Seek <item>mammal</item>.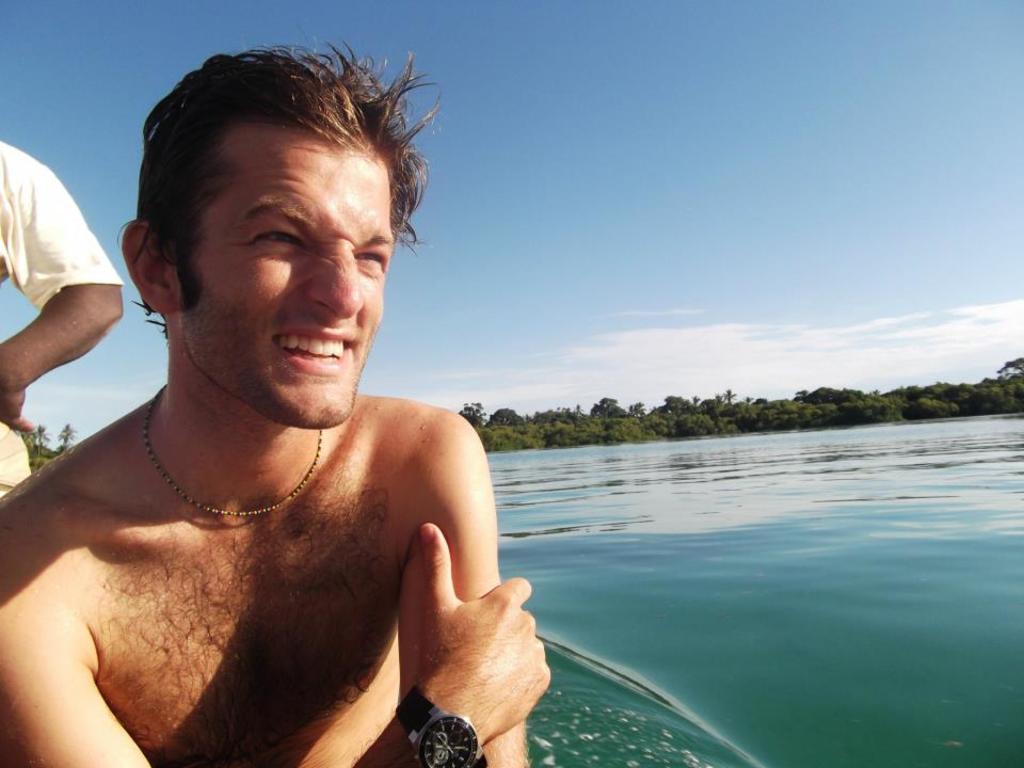
3:99:668:753.
